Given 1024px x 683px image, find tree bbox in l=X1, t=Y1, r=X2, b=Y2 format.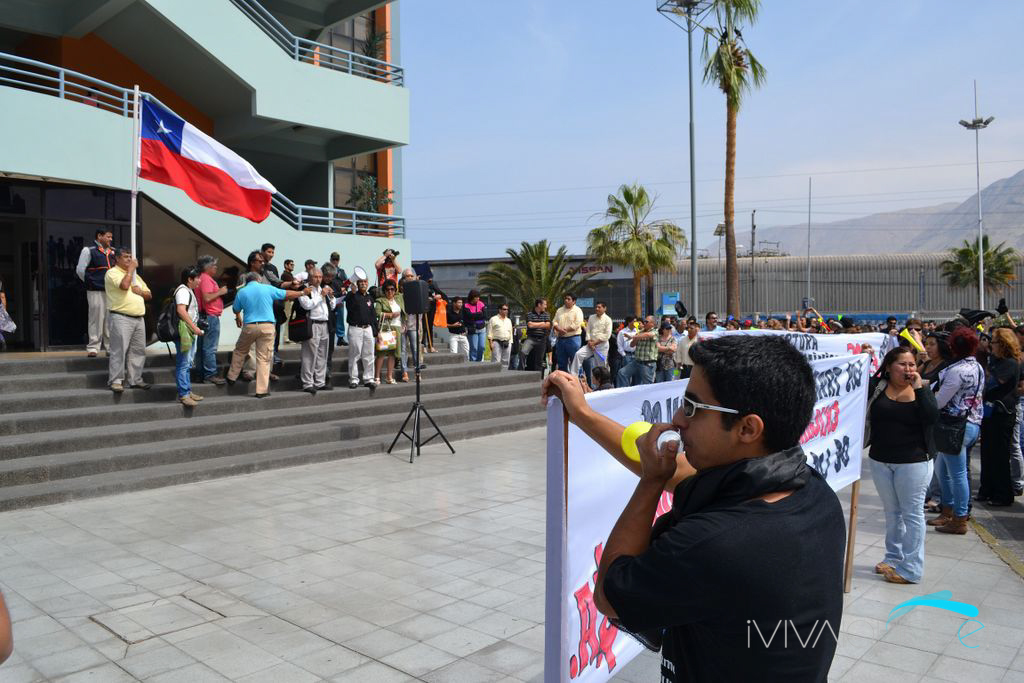
l=579, t=180, r=691, b=319.
